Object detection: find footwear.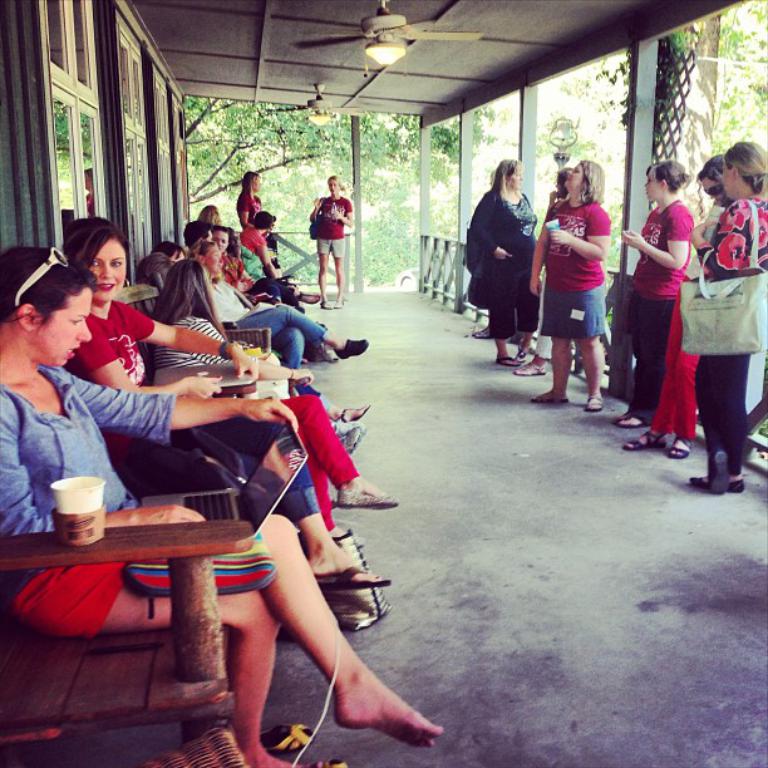
crop(326, 423, 370, 447).
